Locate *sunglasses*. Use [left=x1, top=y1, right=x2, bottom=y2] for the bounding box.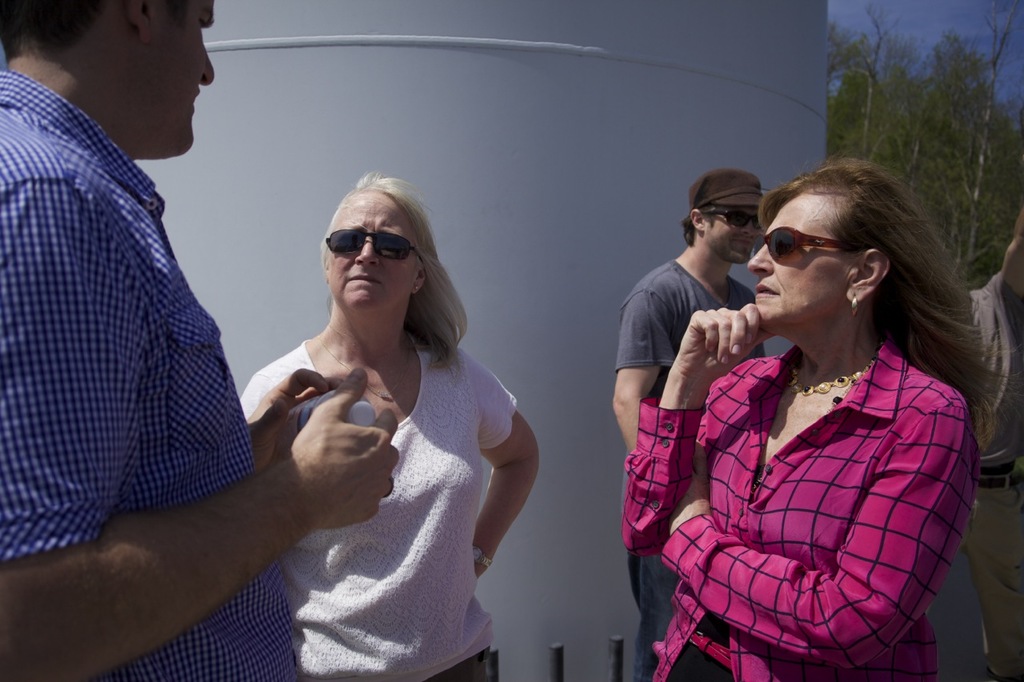
[left=758, top=225, right=848, bottom=259].
